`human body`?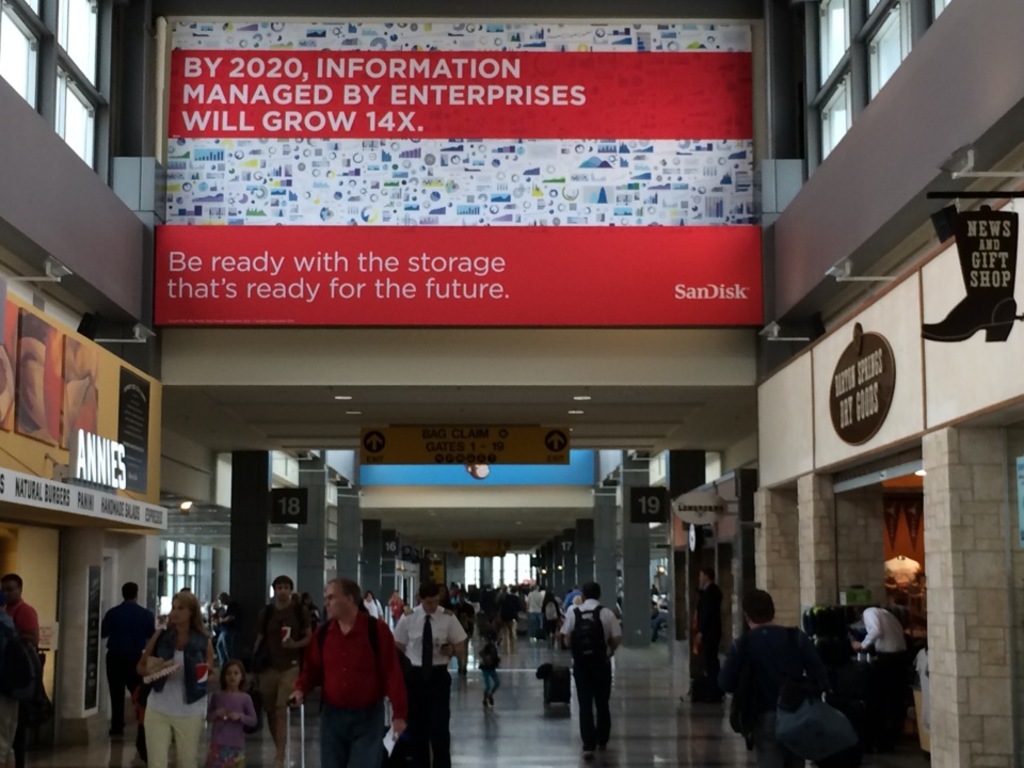
(0, 572, 34, 767)
